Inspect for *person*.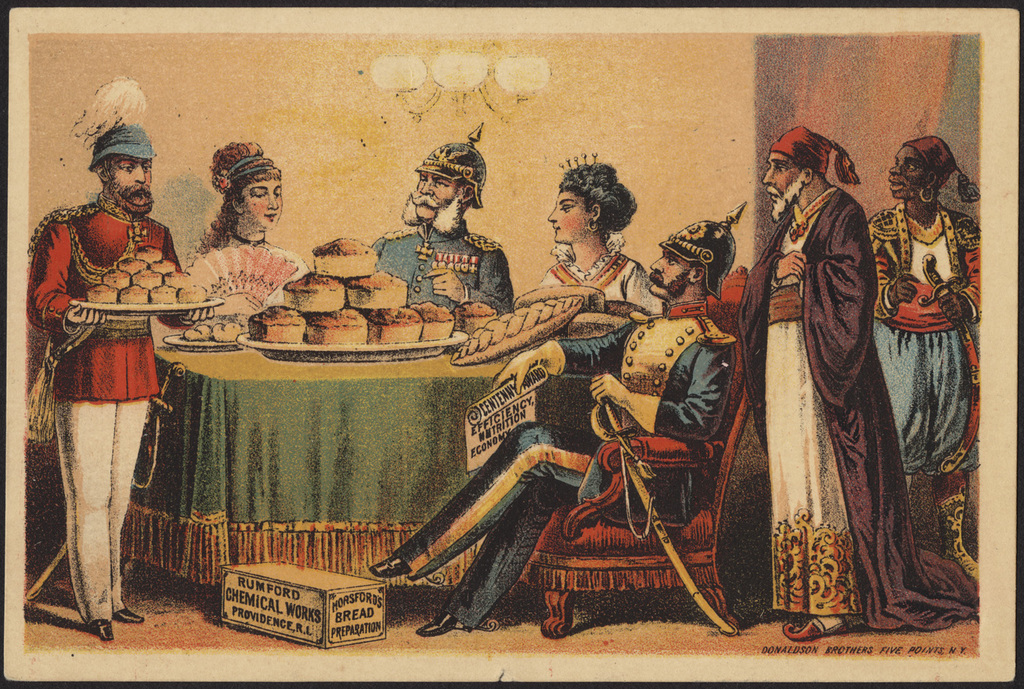
Inspection: detection(856, 137, 982, 587).
